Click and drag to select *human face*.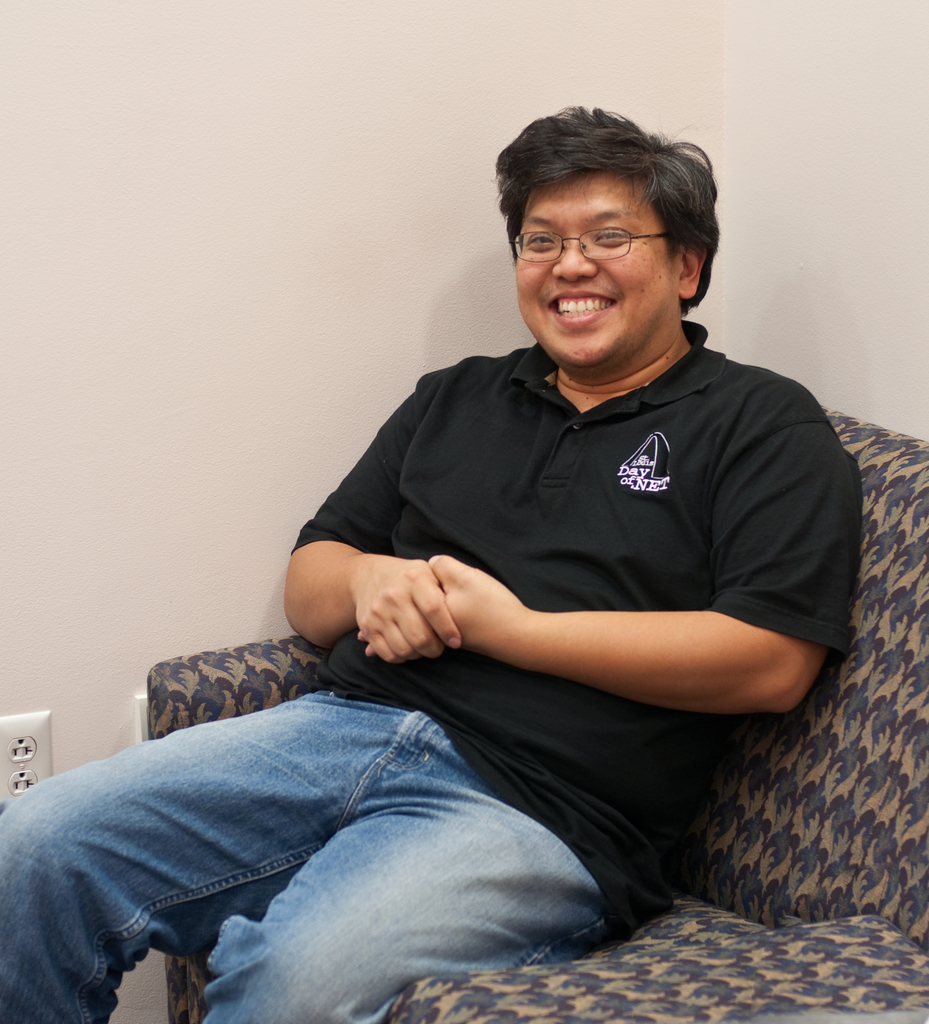
Selection: bbox=(514, 154, 670, 369).
